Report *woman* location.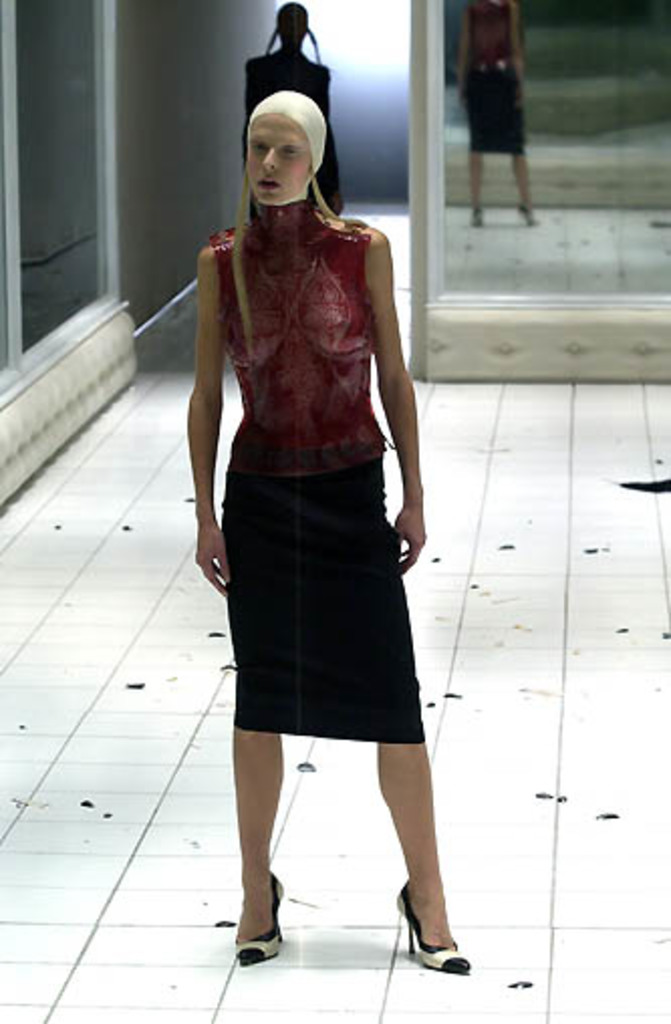
Report: 242 4 343 218.
